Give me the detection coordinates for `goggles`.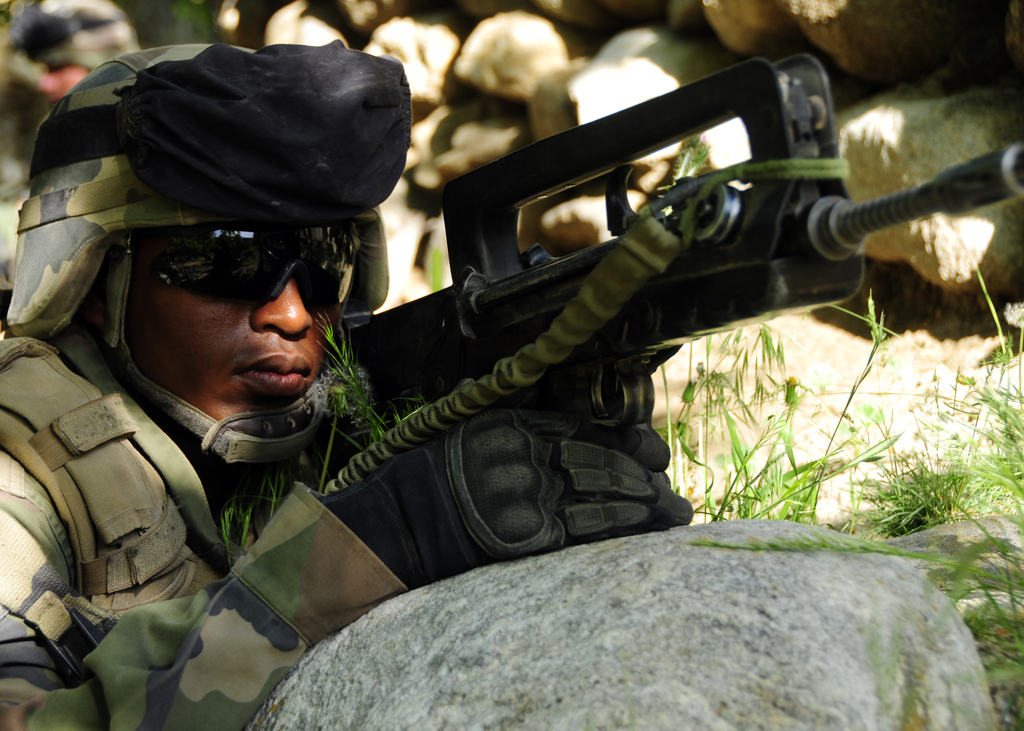
bbox=(202, 252, 340, 312).
